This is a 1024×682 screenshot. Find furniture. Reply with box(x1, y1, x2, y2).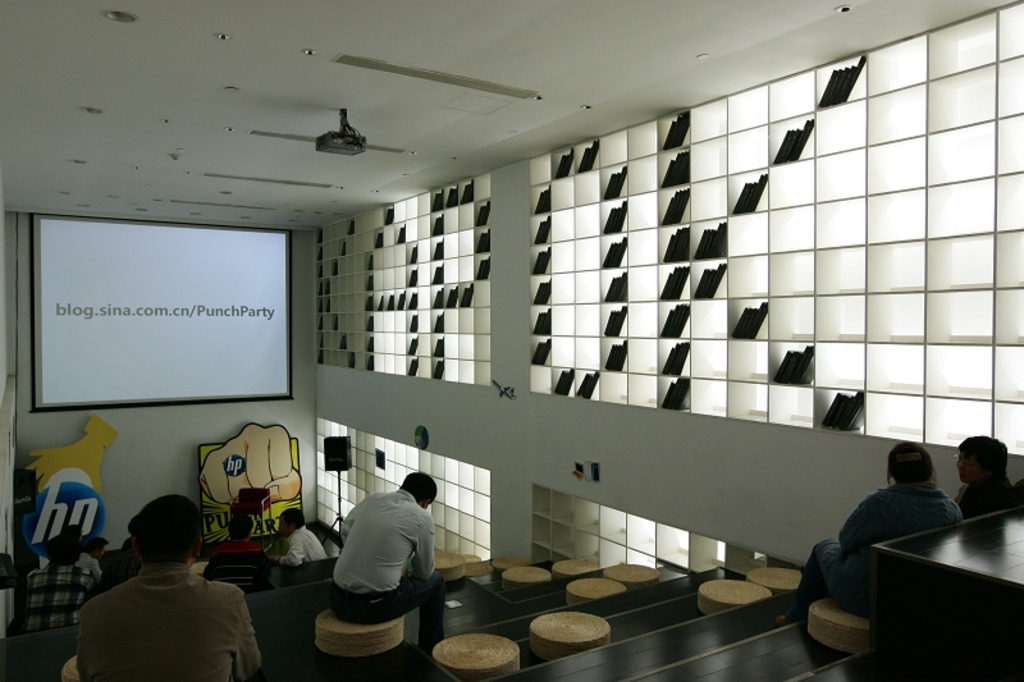
box(61, 653, 79, 681).
